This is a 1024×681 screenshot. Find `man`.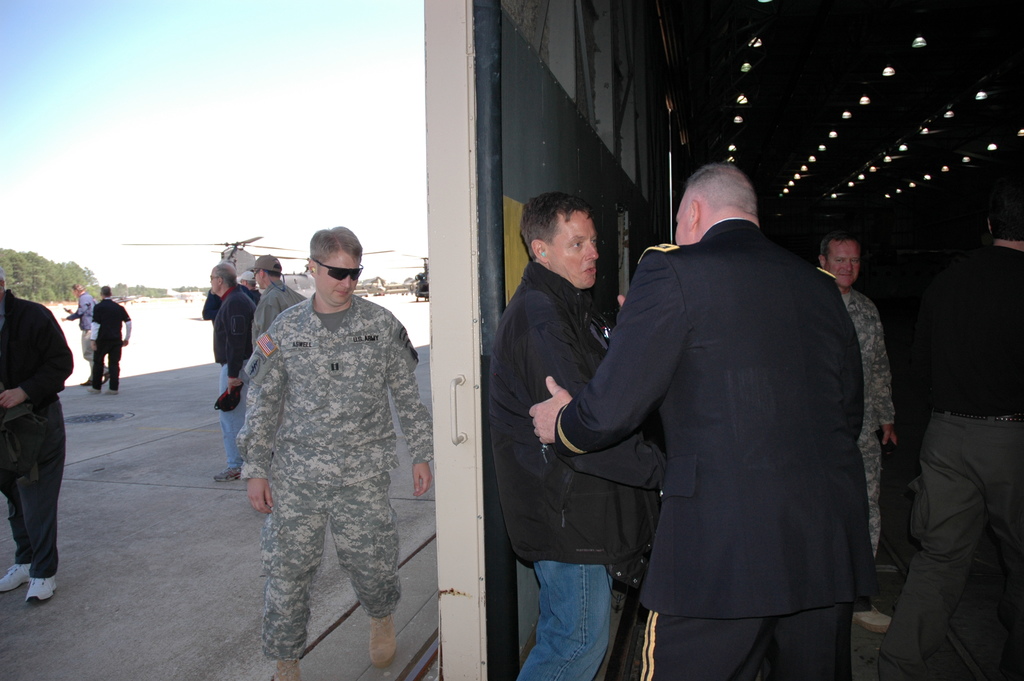
Bounding box: {"x1": 211, "y1": 267, "x2": 255, "y2": 489}.
